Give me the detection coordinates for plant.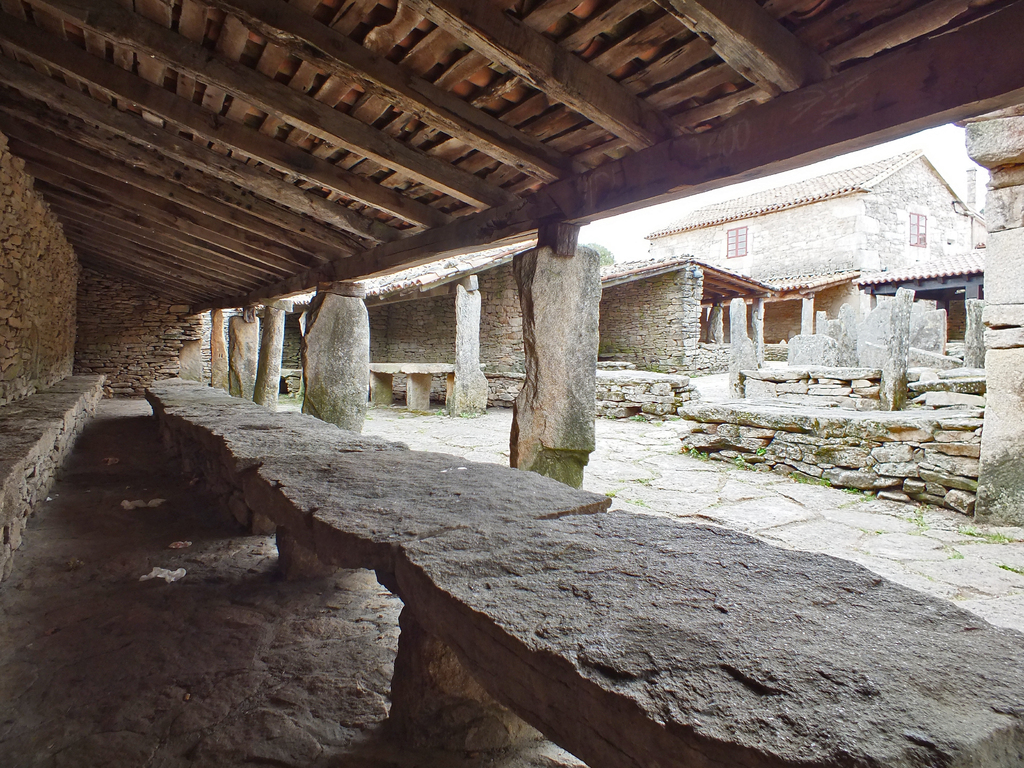
[x1=449, y1=399, x2=484, y2=419].
